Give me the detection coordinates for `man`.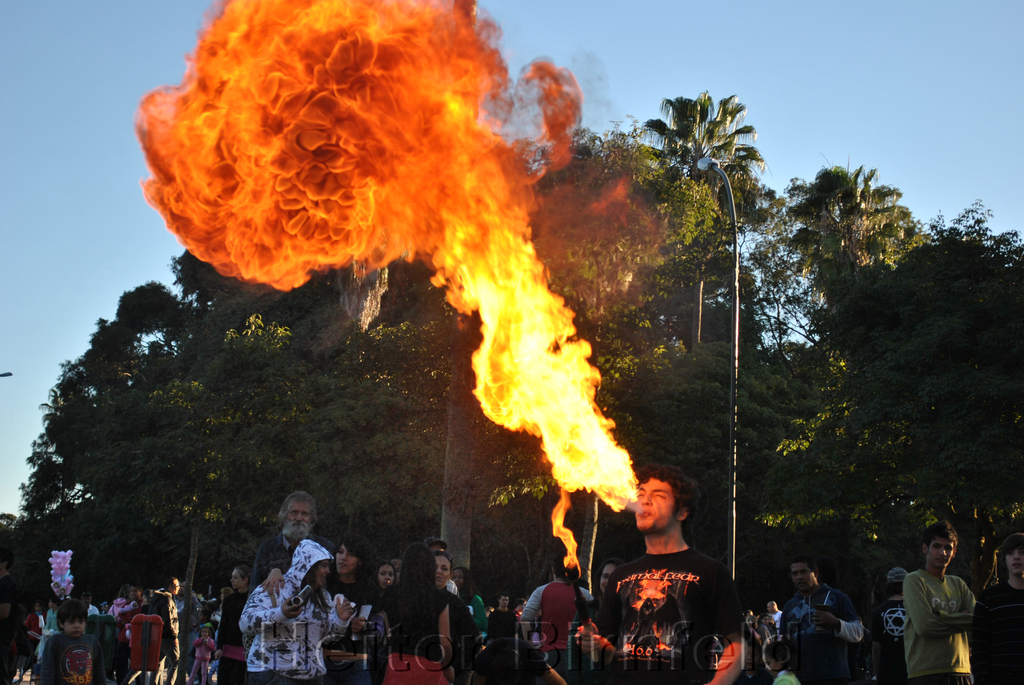
x1=486, y1=589, x2=521, y2=639.
